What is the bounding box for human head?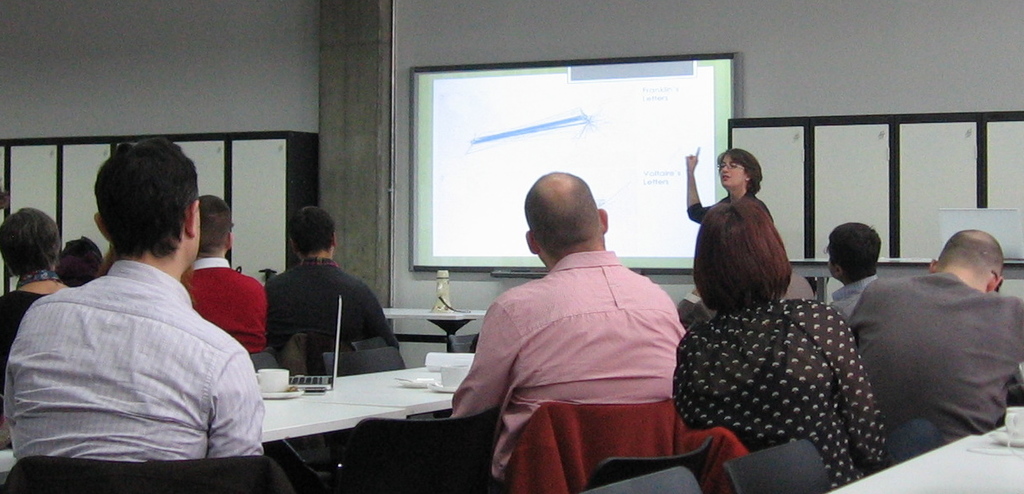
692:199:793:315.
